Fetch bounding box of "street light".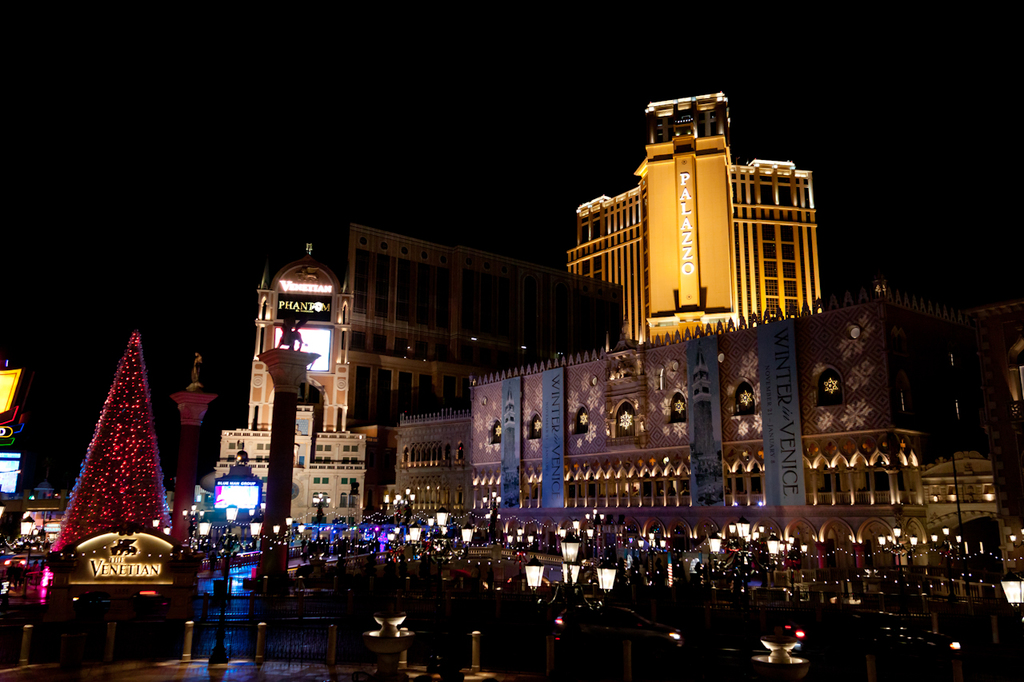
Bbox: pyautogui.locateOnScreen(1005, 525, 1023, 558).
